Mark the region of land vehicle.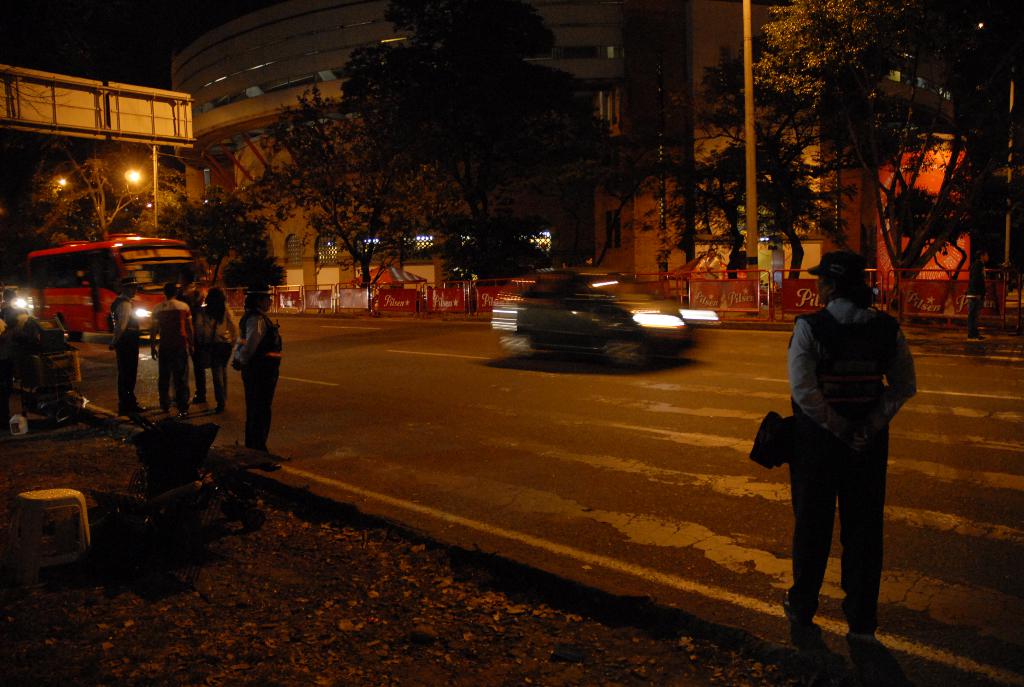
Region: left=516, top=272, right=721, bottom=371.
